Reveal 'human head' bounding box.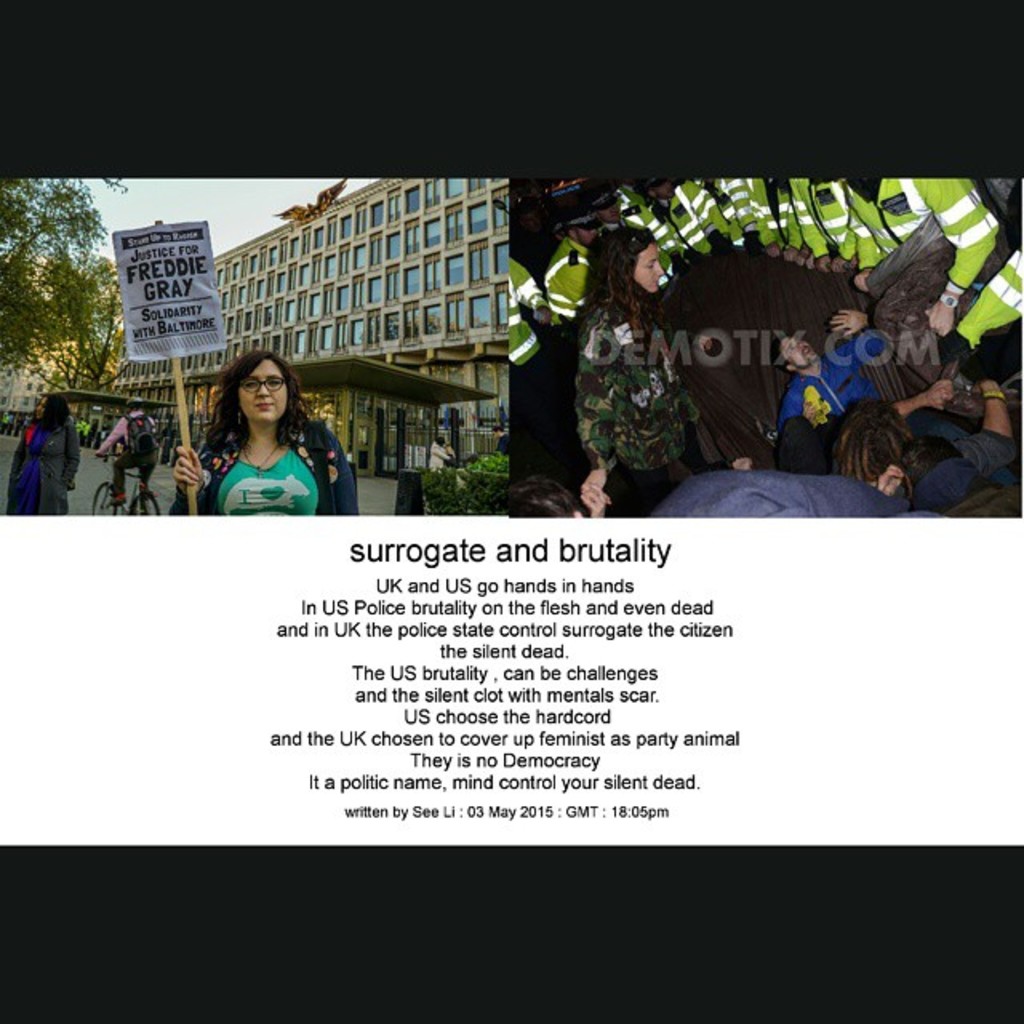
Revealed: detection(37, 392, 70, 421).
